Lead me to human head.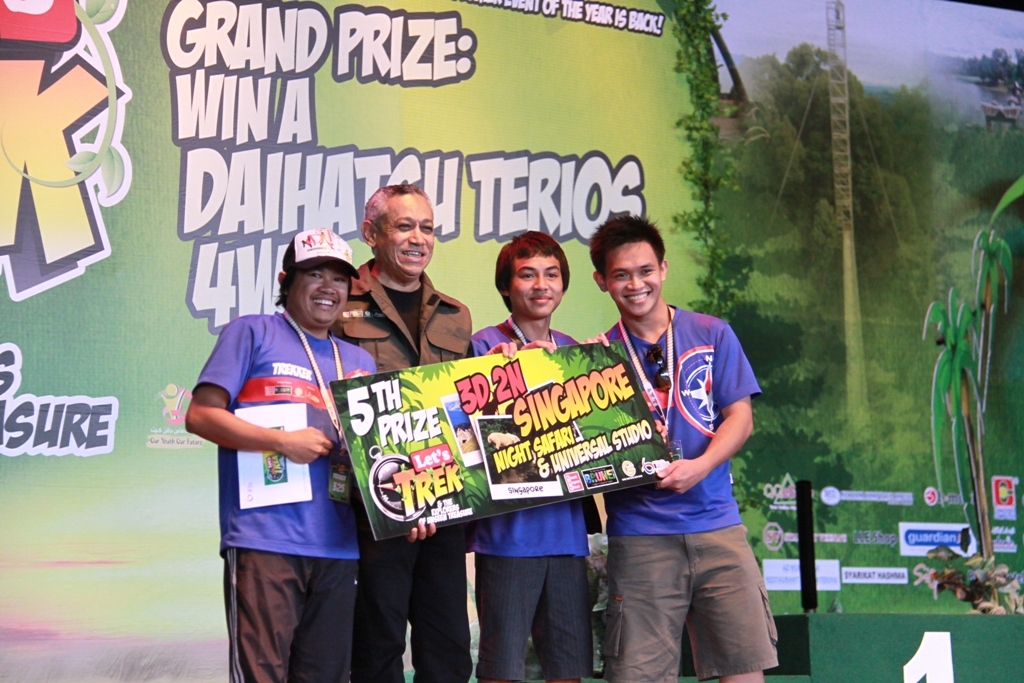
Lead to (x1=494, y1=231, x2=573, y2=321).
